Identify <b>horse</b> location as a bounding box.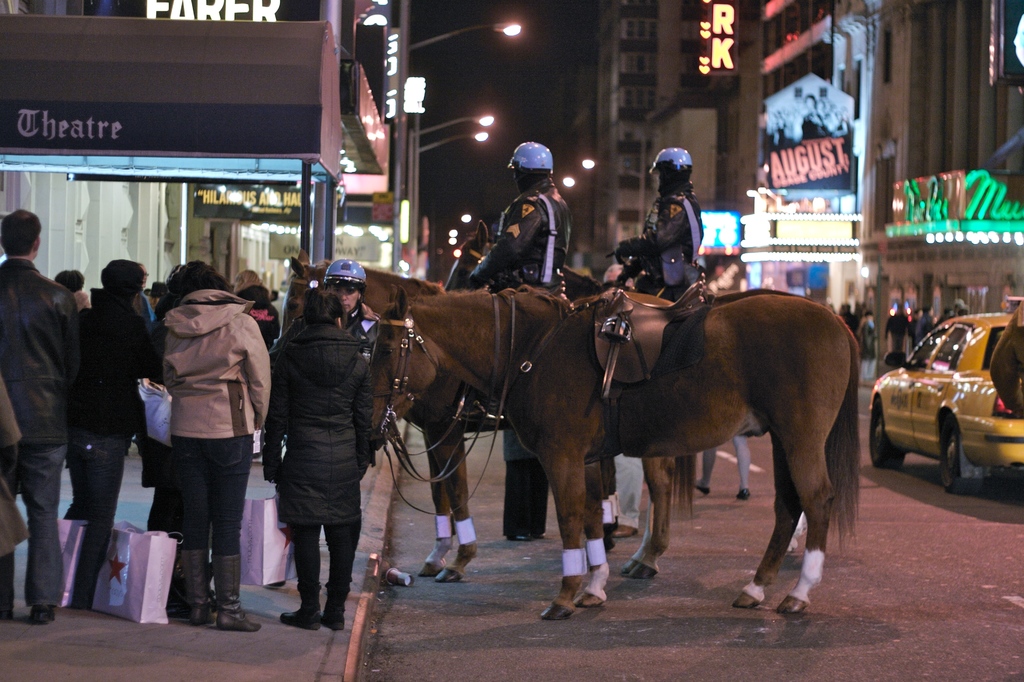
bbox=(444, 218, 812, 556).
